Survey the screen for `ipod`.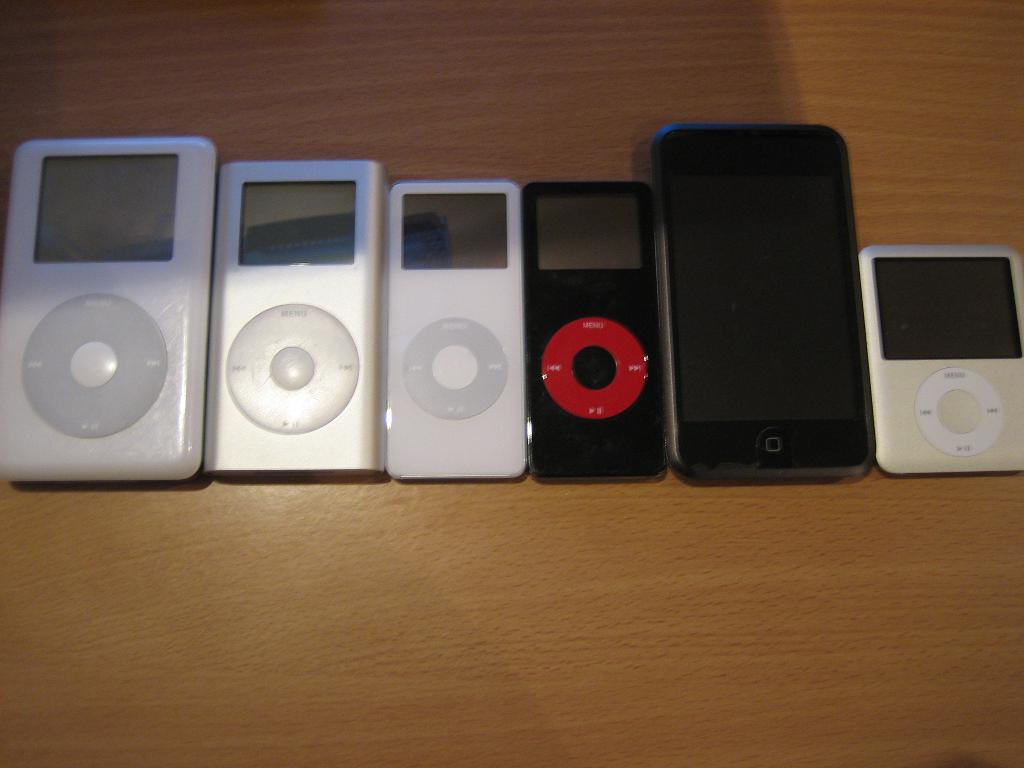
Survey found: [863, 244, 1023, 474].
